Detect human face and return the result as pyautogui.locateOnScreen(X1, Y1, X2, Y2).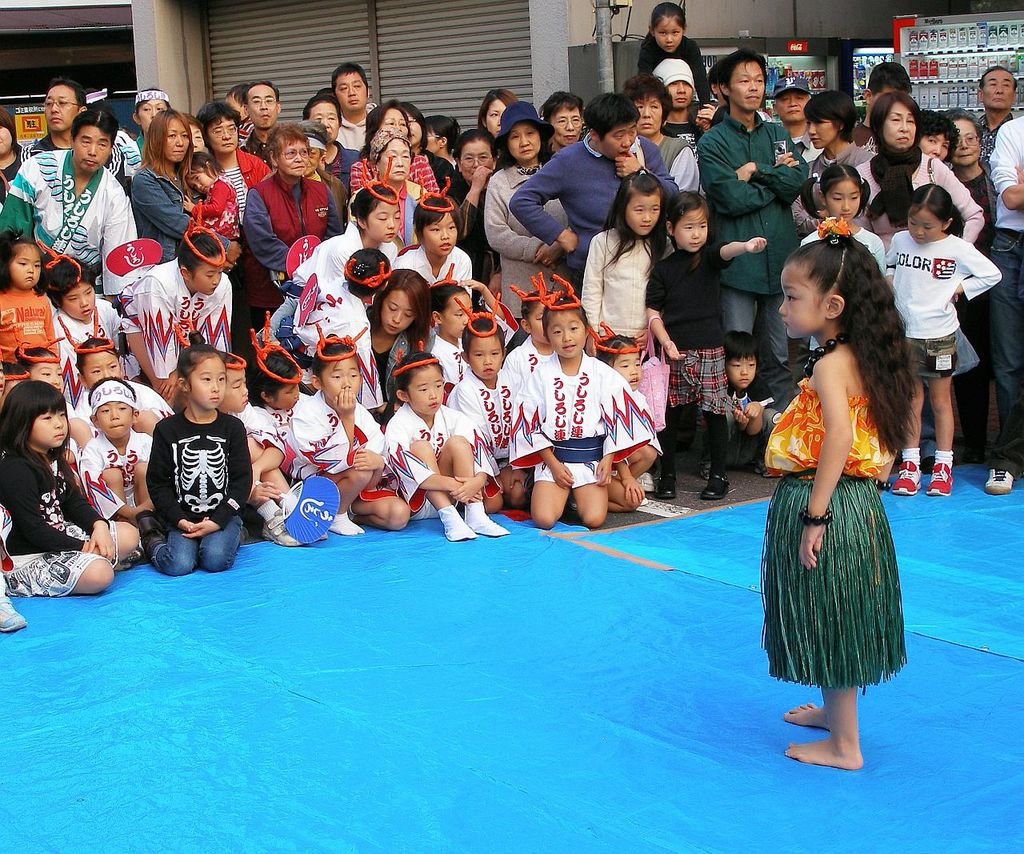
pyautogui.locateOnScreen(163, 111, 188, 164).
